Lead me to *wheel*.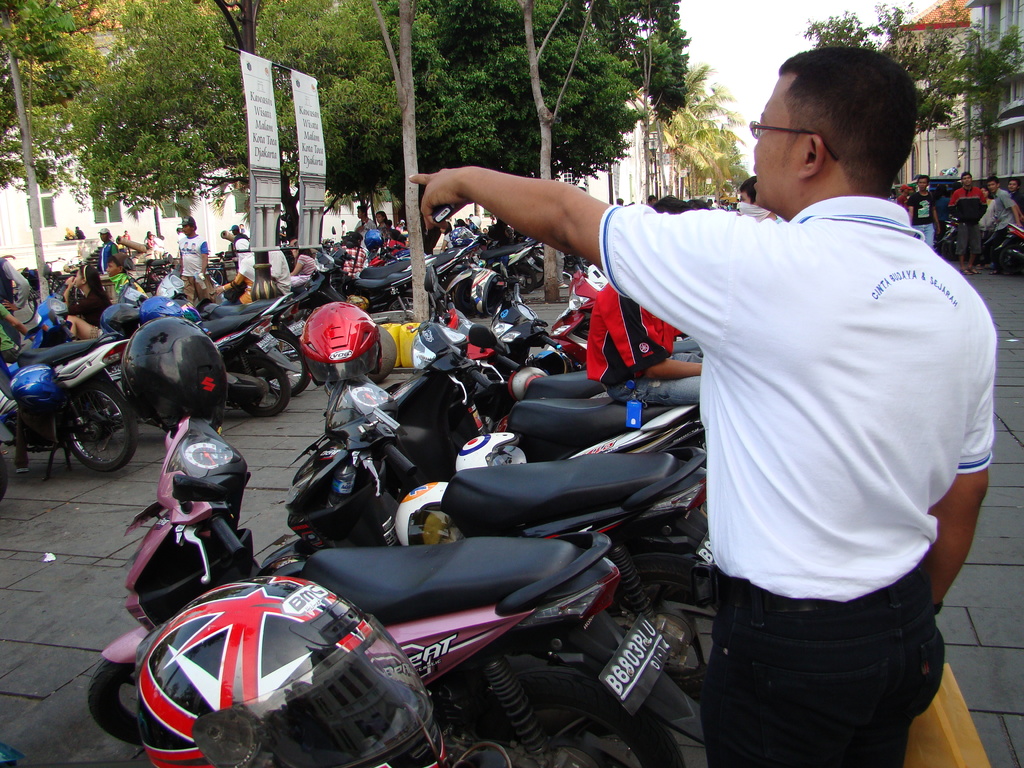
Lead to detection(268, 329, 302, 395).
